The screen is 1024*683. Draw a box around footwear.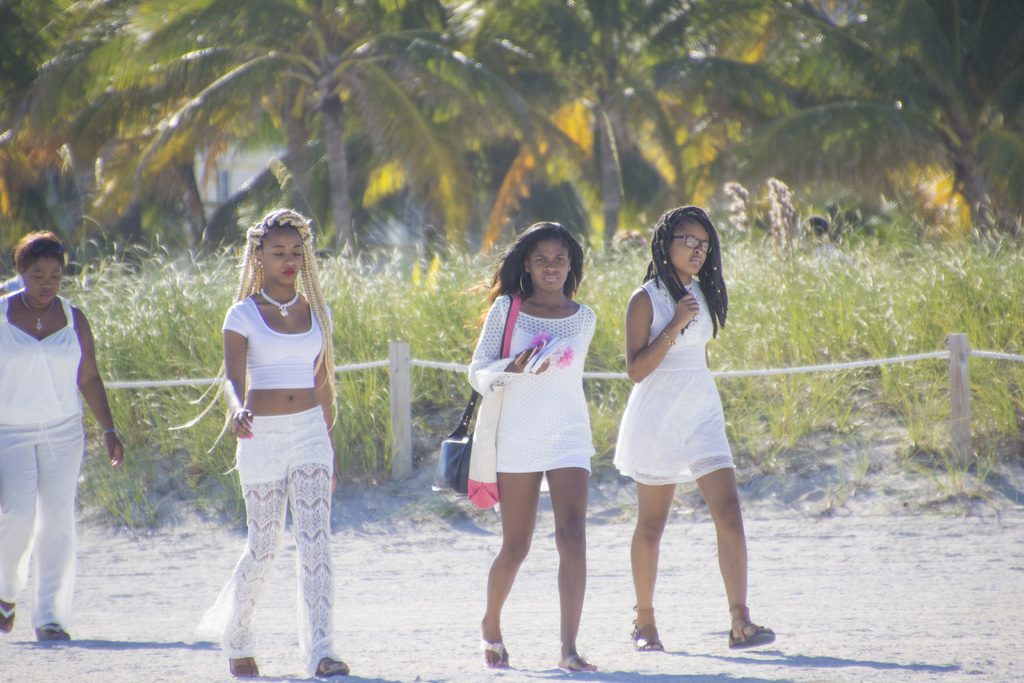
select_region(559, 656, 600, 672).
